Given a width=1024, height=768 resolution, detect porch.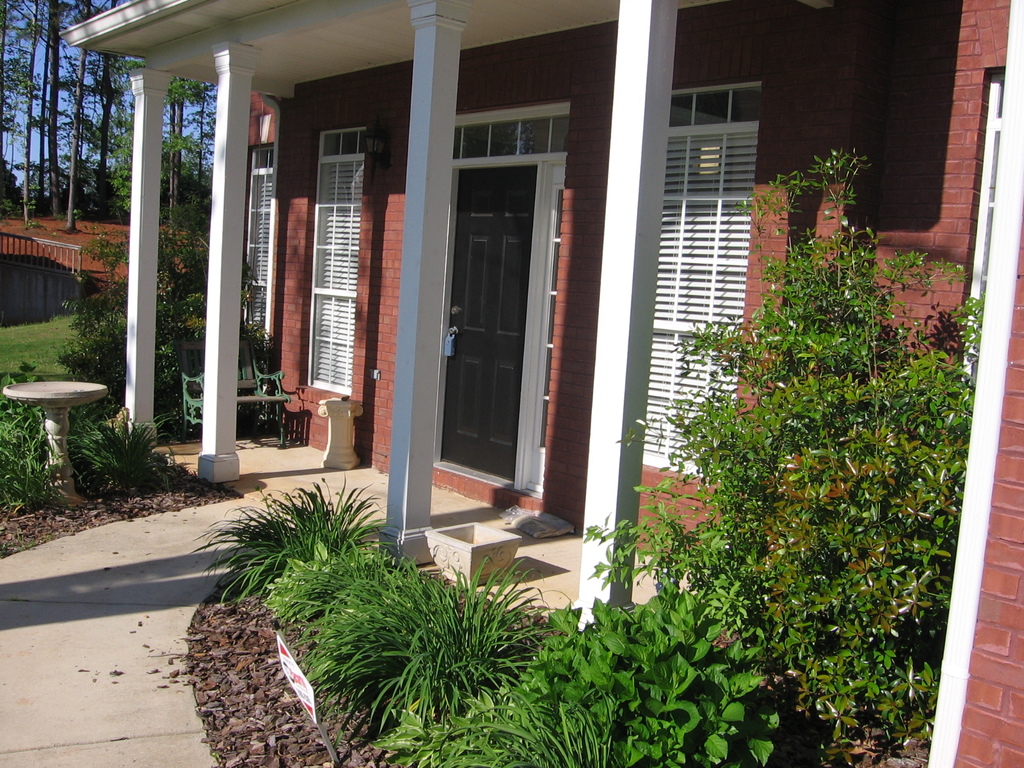
{"x1": 78, "y1": 0, "x2": 924, "y2": 678}.
